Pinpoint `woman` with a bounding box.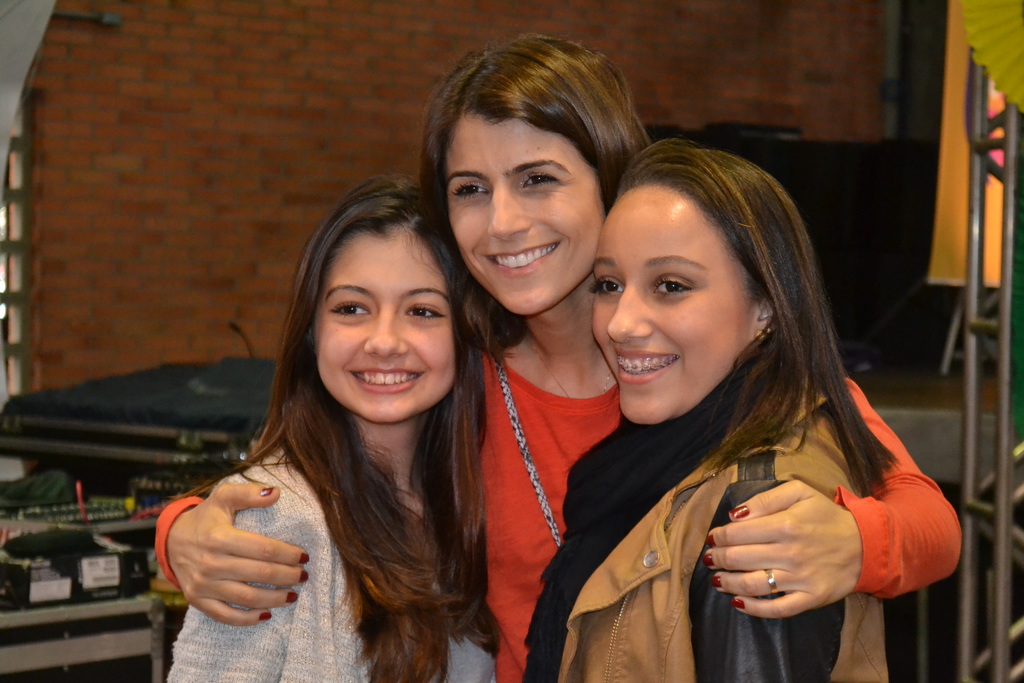
left=170, top=171, right=504, bottom=679.
